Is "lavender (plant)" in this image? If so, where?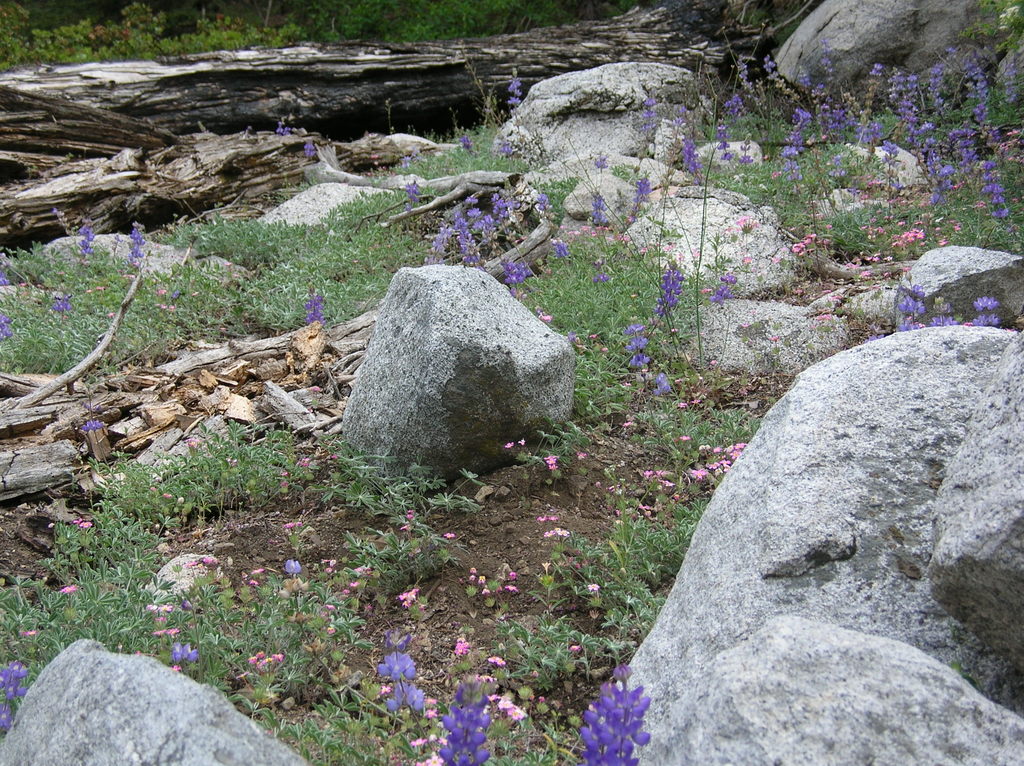
Yes, at select_region(290, 276, 324, 335).
